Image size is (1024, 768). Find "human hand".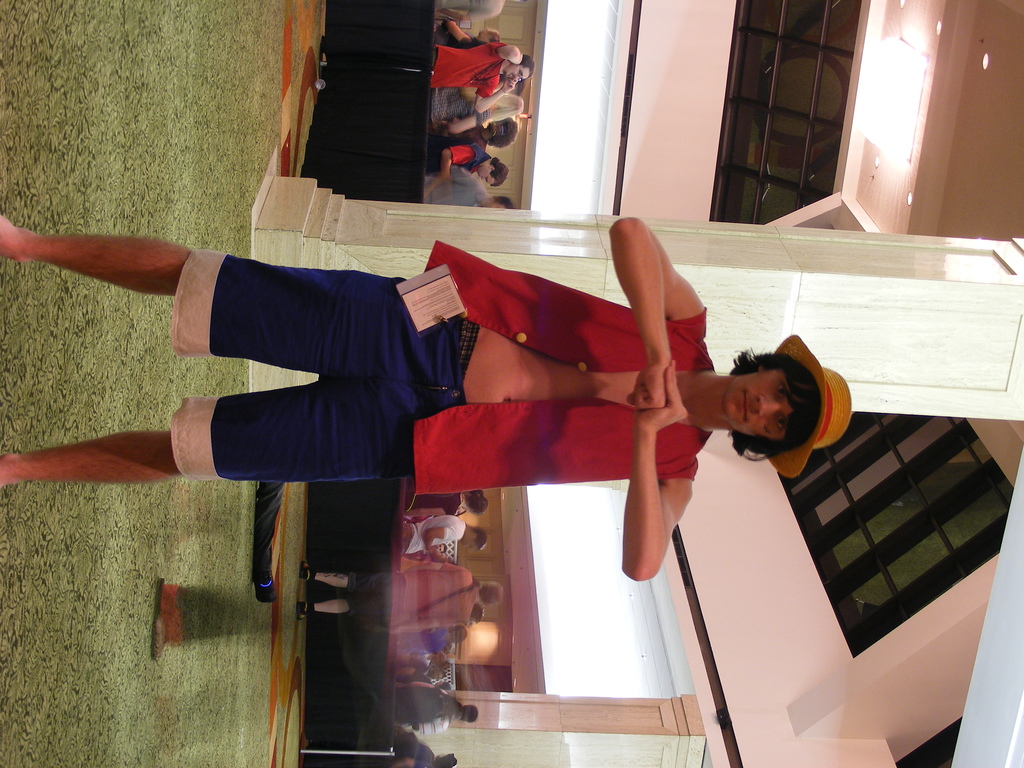
pyautogui.locateOnScreen(627, 367, 668, 414).
